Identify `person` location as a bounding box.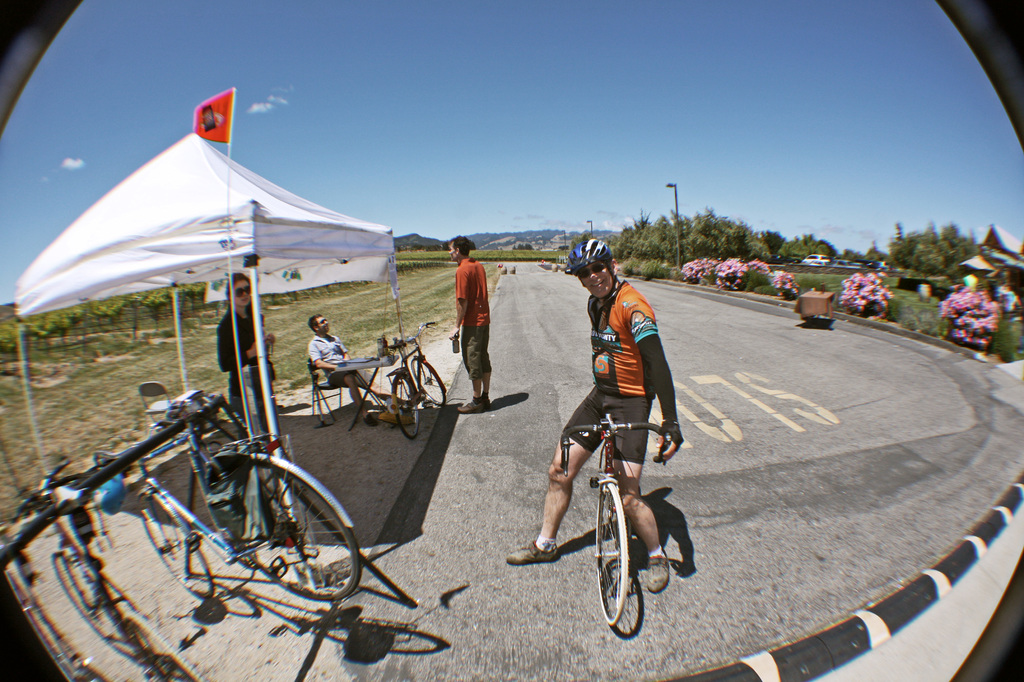
[452,238,493,413].
